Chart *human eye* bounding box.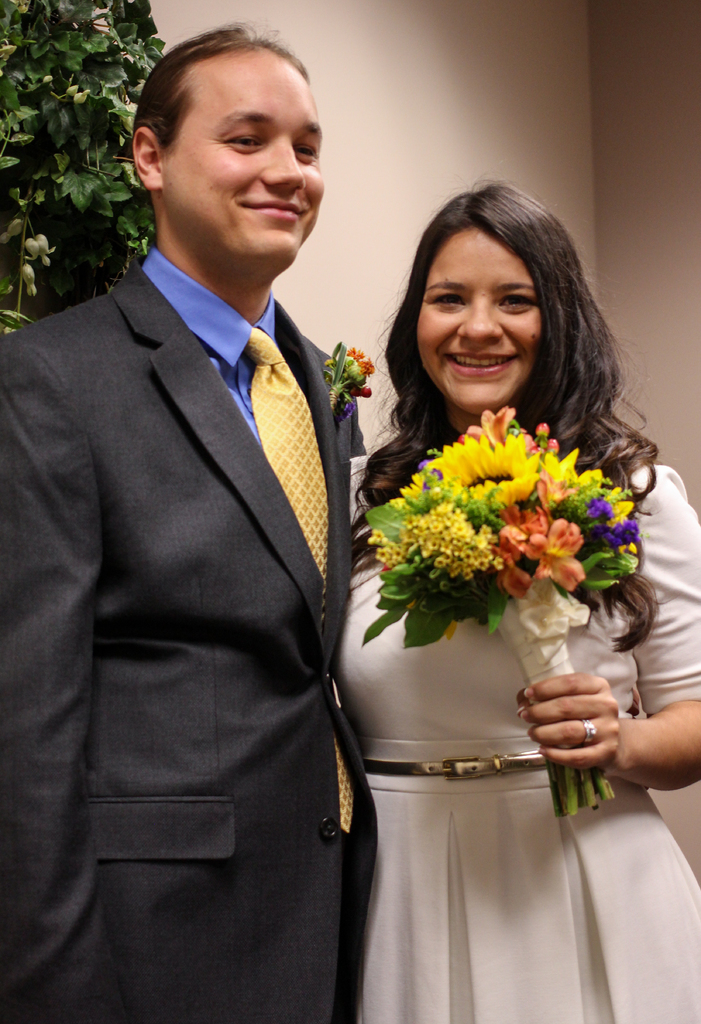
Charted: {"left": 290, "top": 137, "right": 323, "bottom": 166}.
